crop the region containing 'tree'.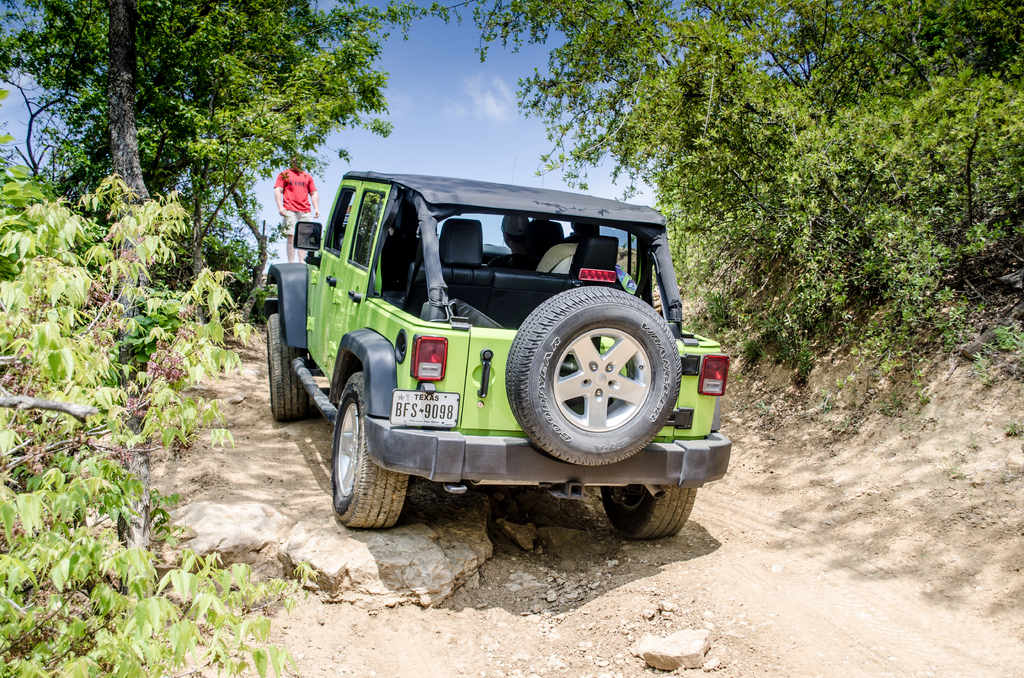
Crop region: [left=40, top=25, right=443, bottom=250].
